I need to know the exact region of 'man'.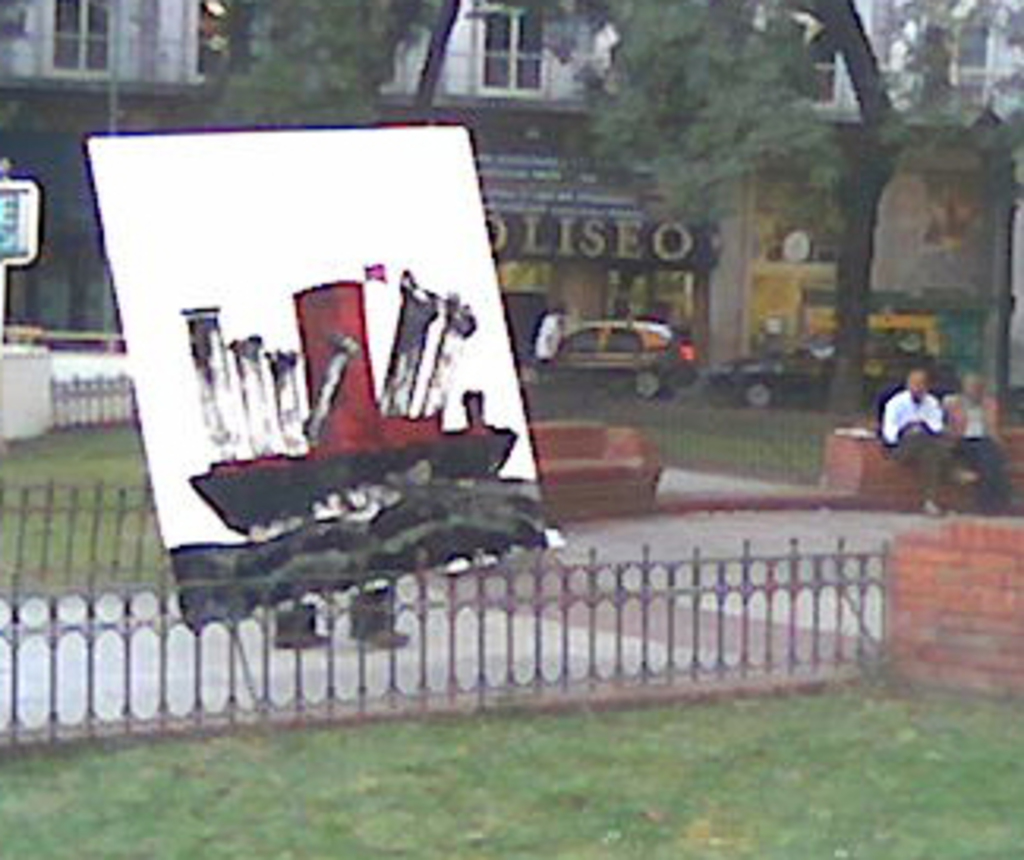
Region: left=885, top=365, right=952, bottom=517.
